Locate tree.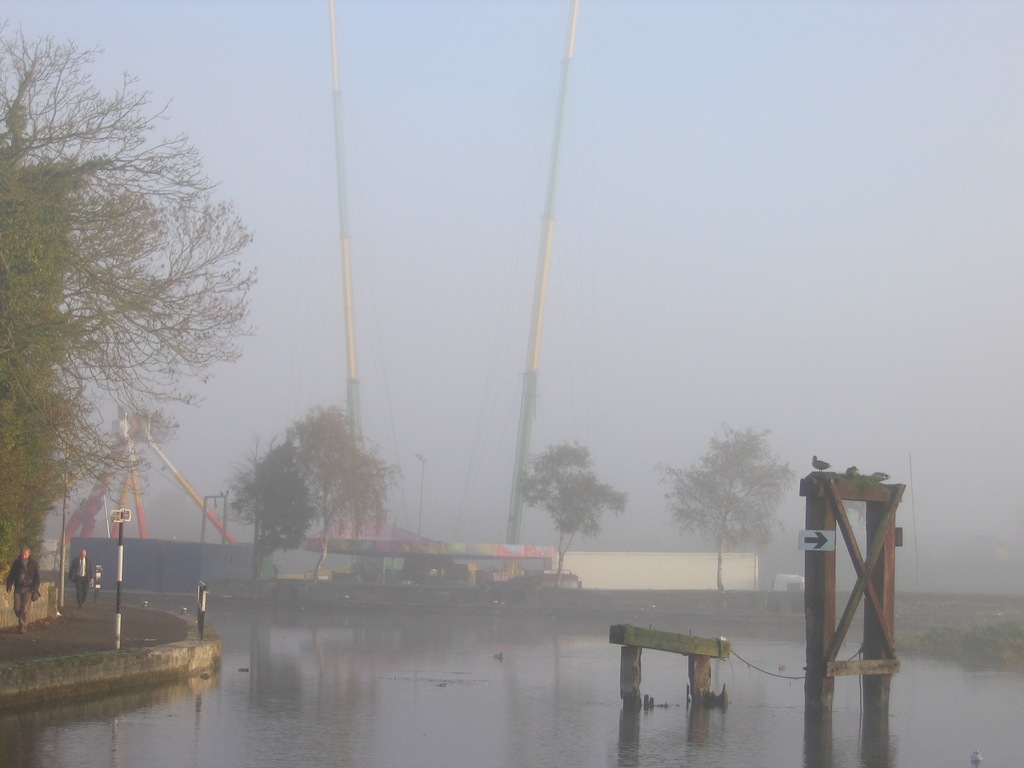
Bounding box: (x1=277, y1=420, x2=384, y2=570).
